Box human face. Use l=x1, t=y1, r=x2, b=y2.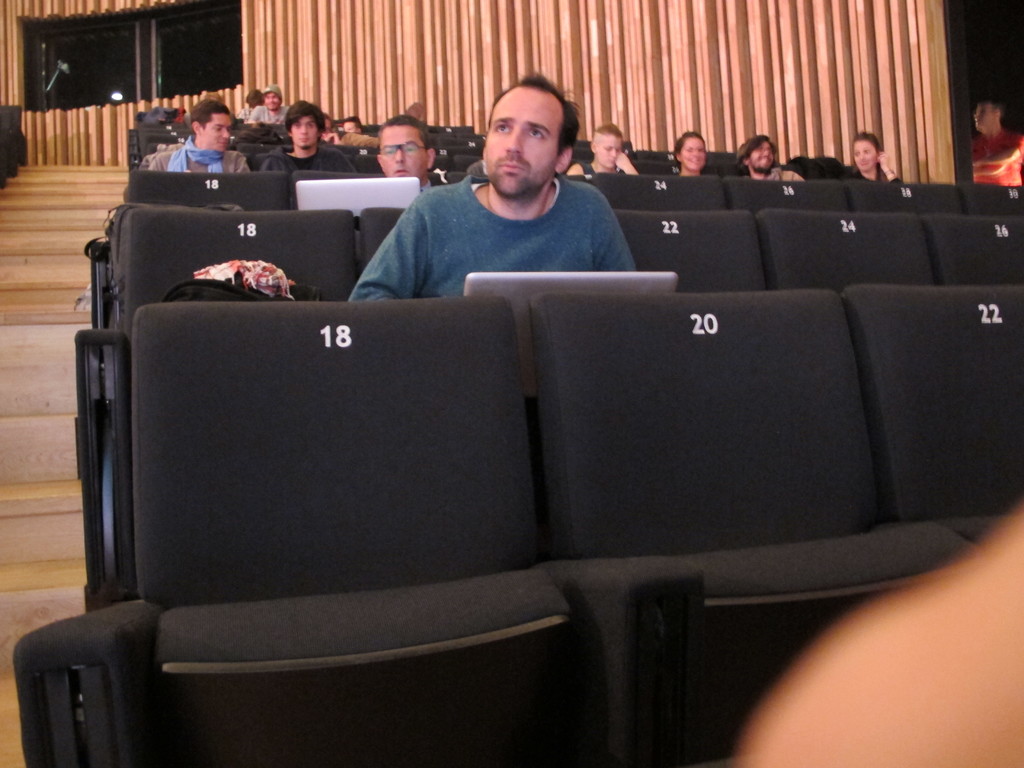
l=599, t=134, r=620, b=172.
